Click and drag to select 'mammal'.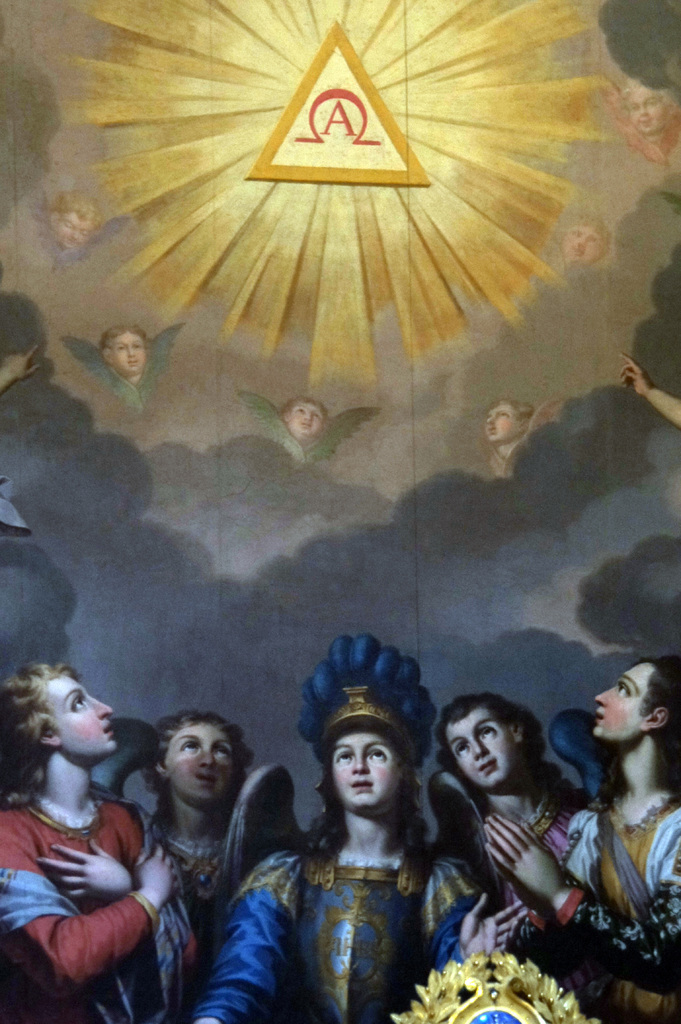
Selection: x1=63, y1=321, x2=180, y2=406.
